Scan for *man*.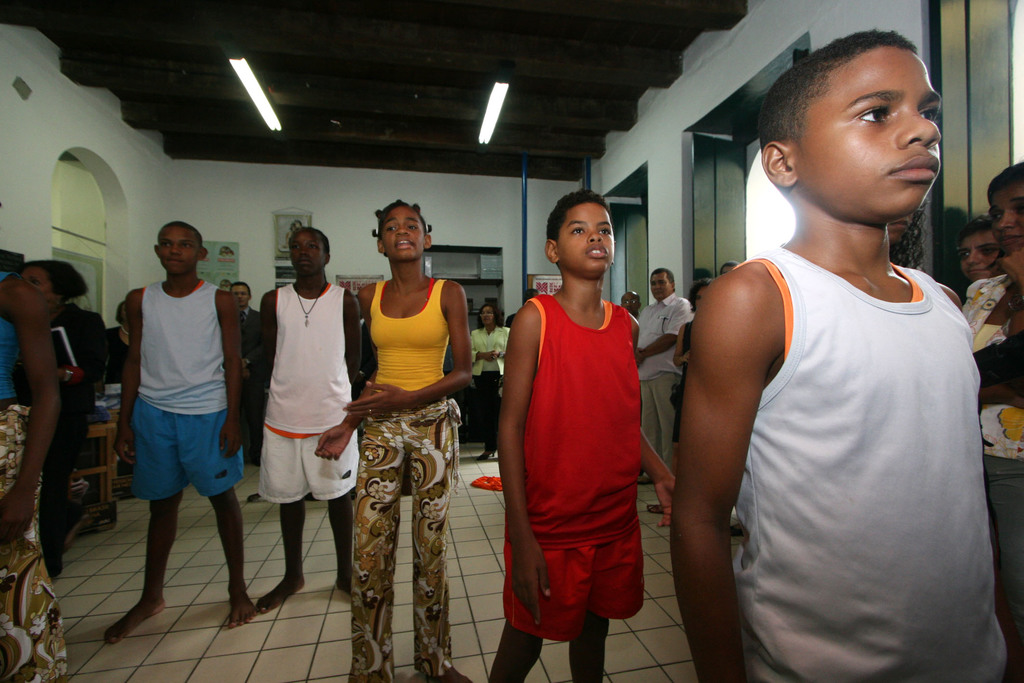
Scan result: <region>101, 220, 253, 635</region>.
